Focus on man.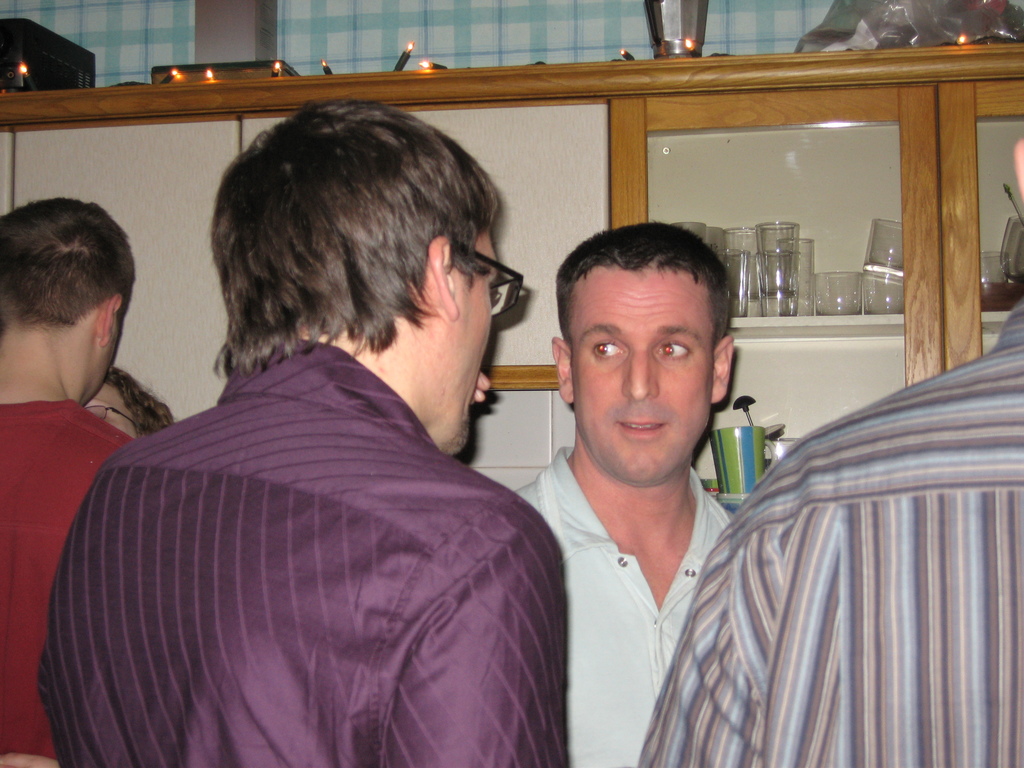
Focused at [left=496, top=207, right=797, bottom=752].
